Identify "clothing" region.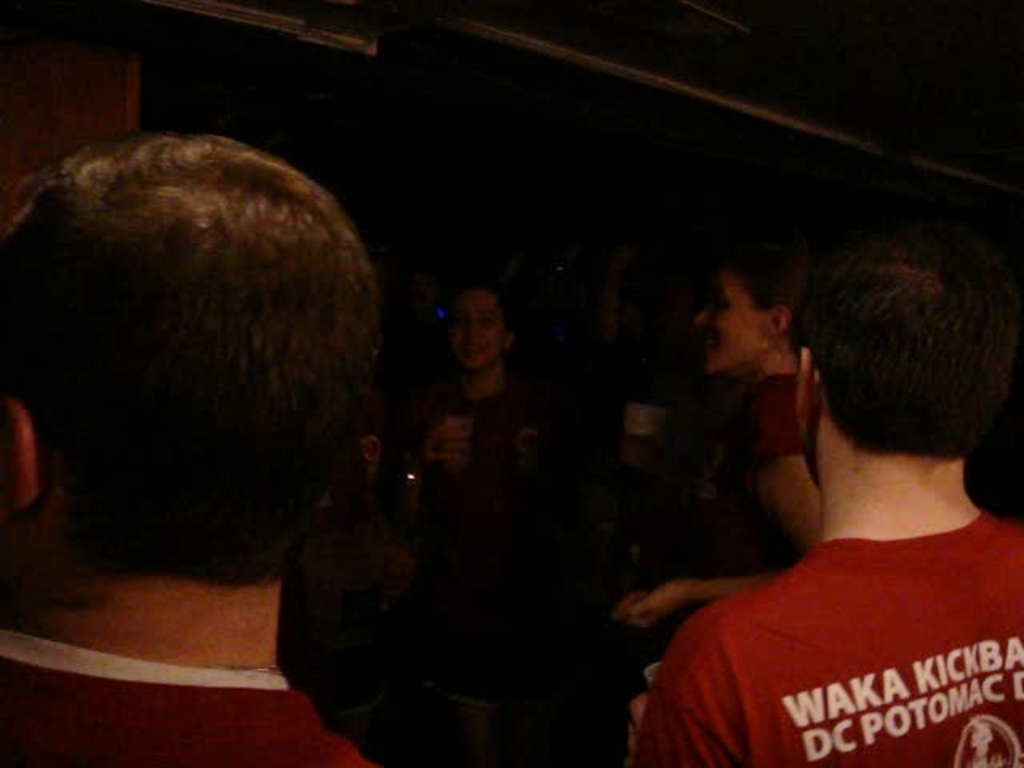
Region: 6, 635, 376, 766.
